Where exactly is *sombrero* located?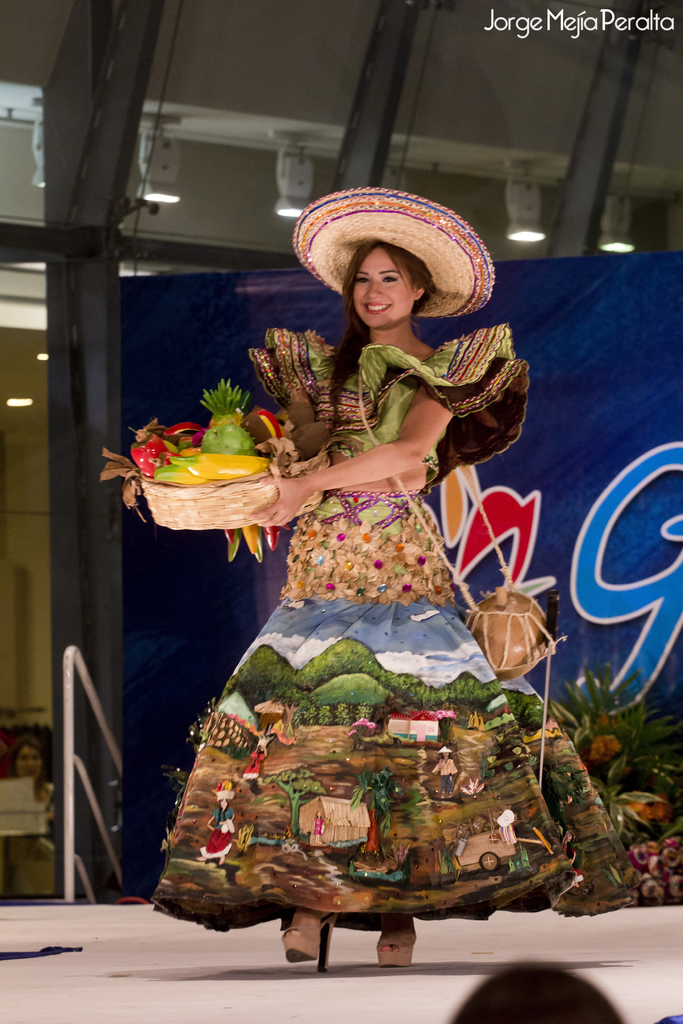
Its bounding box is (x1=293, y1=176, x2=493, y2=348).
